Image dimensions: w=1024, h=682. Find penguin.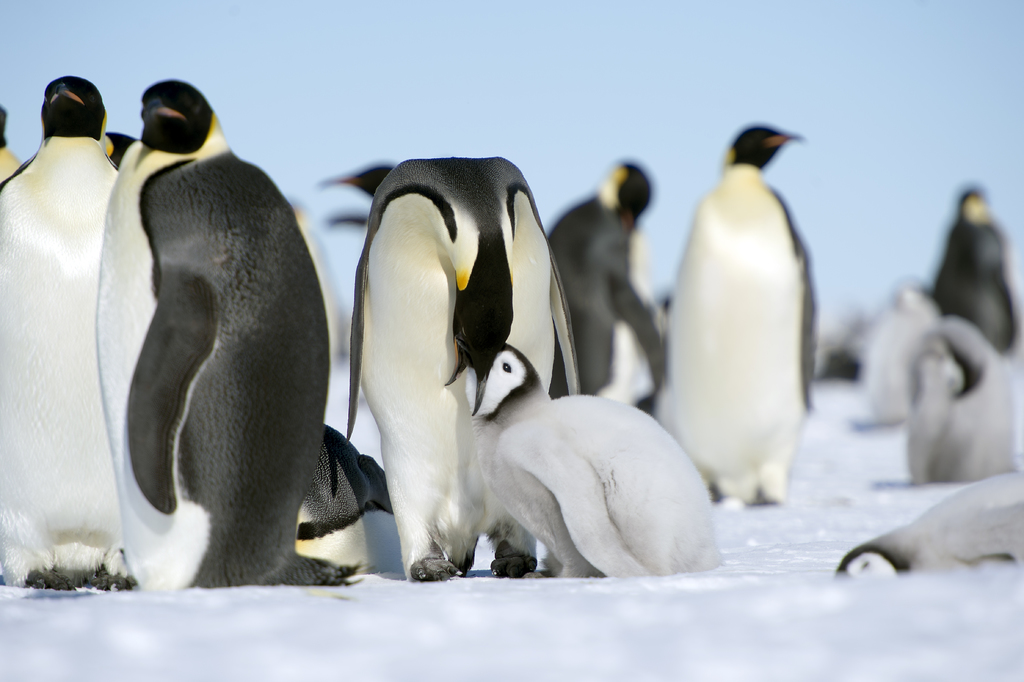
[left=846, top=474, right=1023, bottom=583].
